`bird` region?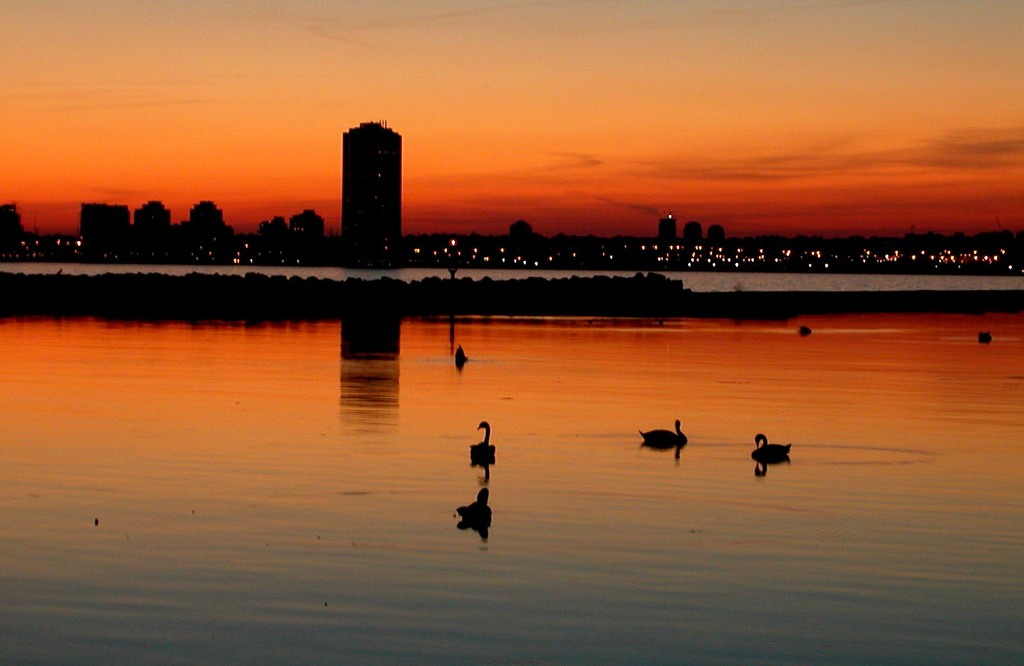
454:485:492:531
